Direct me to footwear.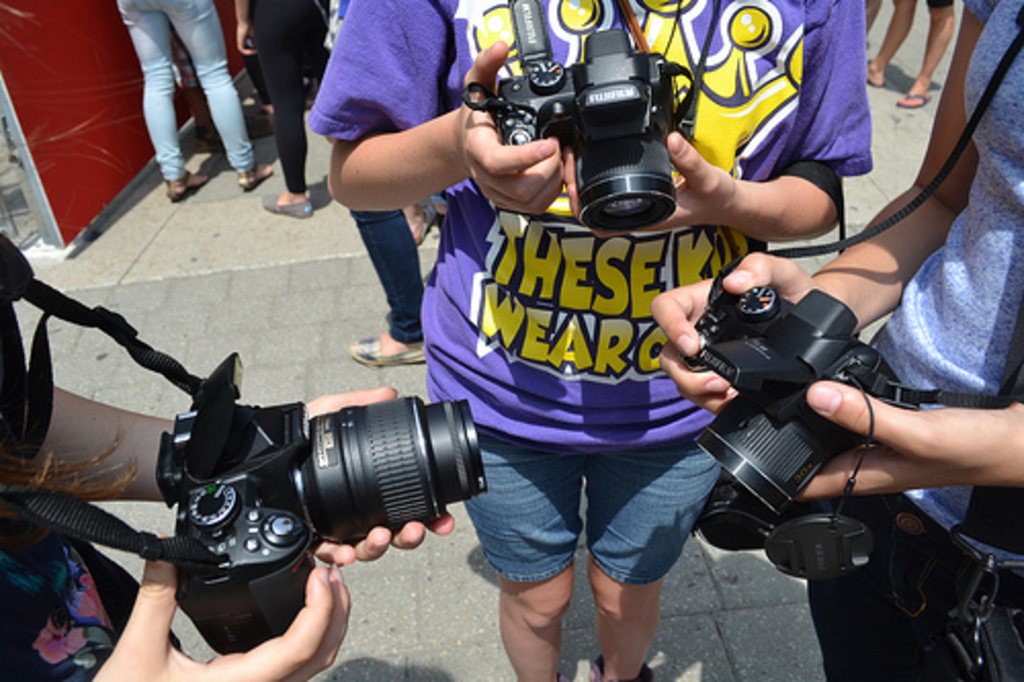
Direction: 354,332,424,367.
